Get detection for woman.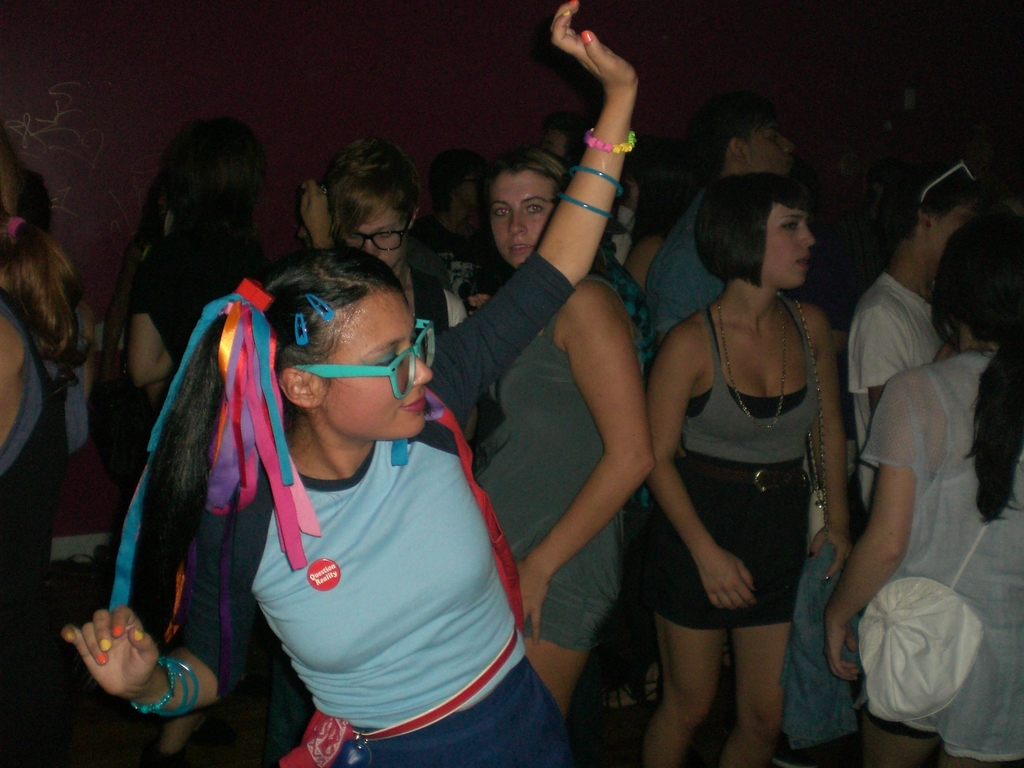
Detection: 637, 134, 866, 756.
